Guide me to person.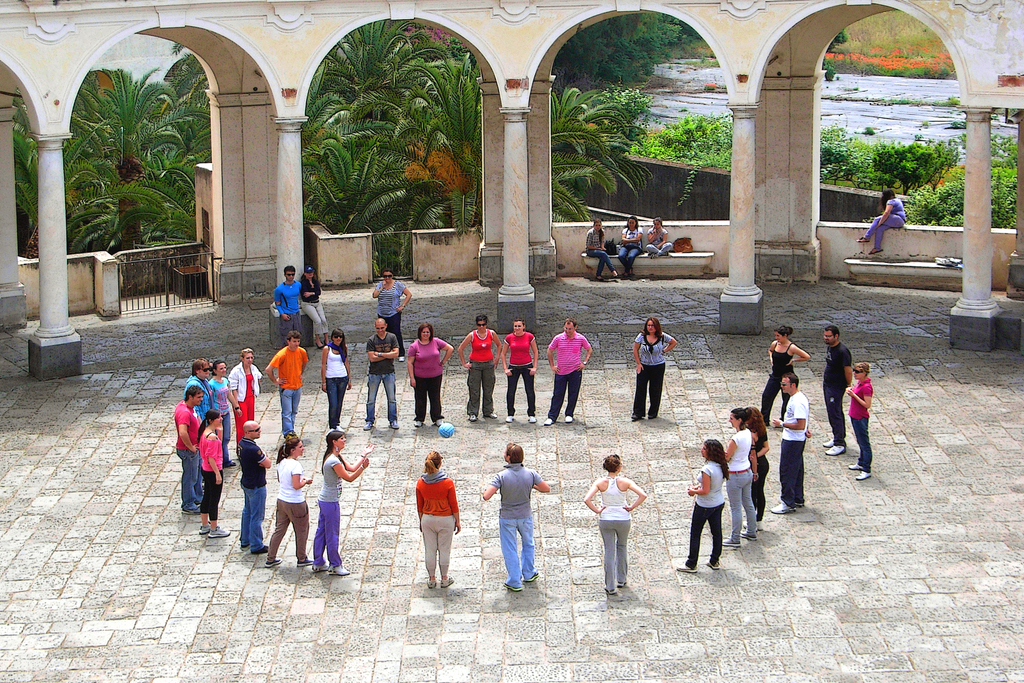
Guidance: 460 315 500 416.
